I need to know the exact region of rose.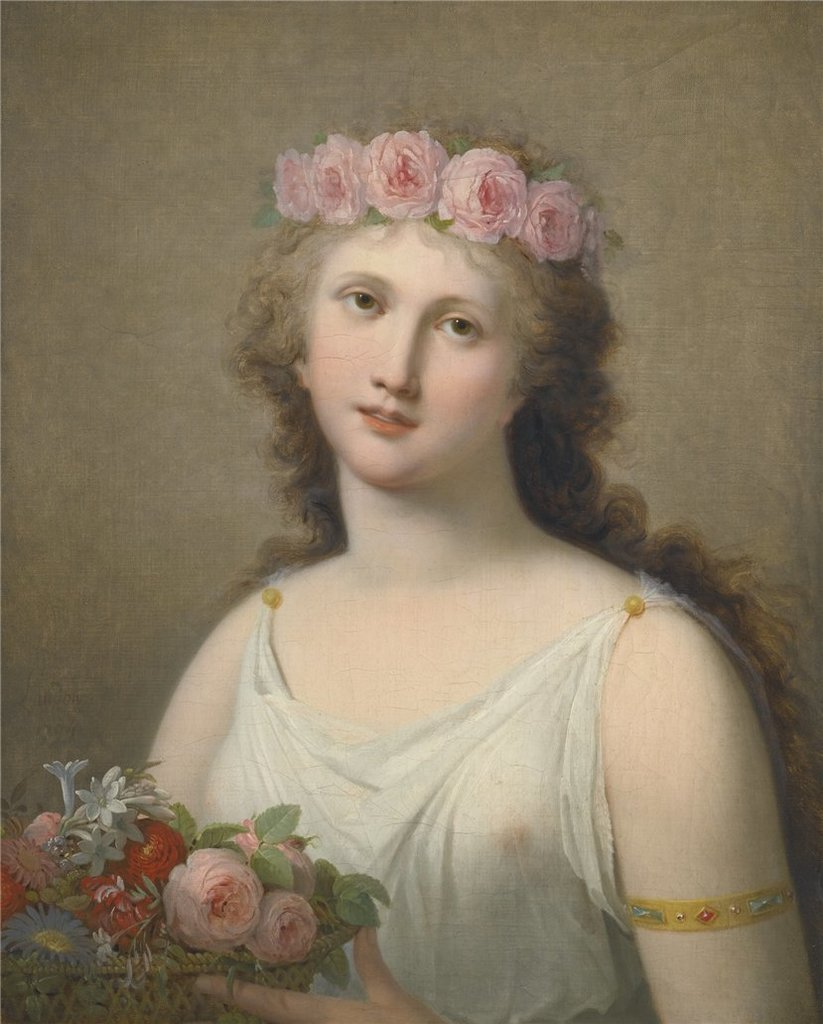
Region: region(310, 134, 366, 224).
